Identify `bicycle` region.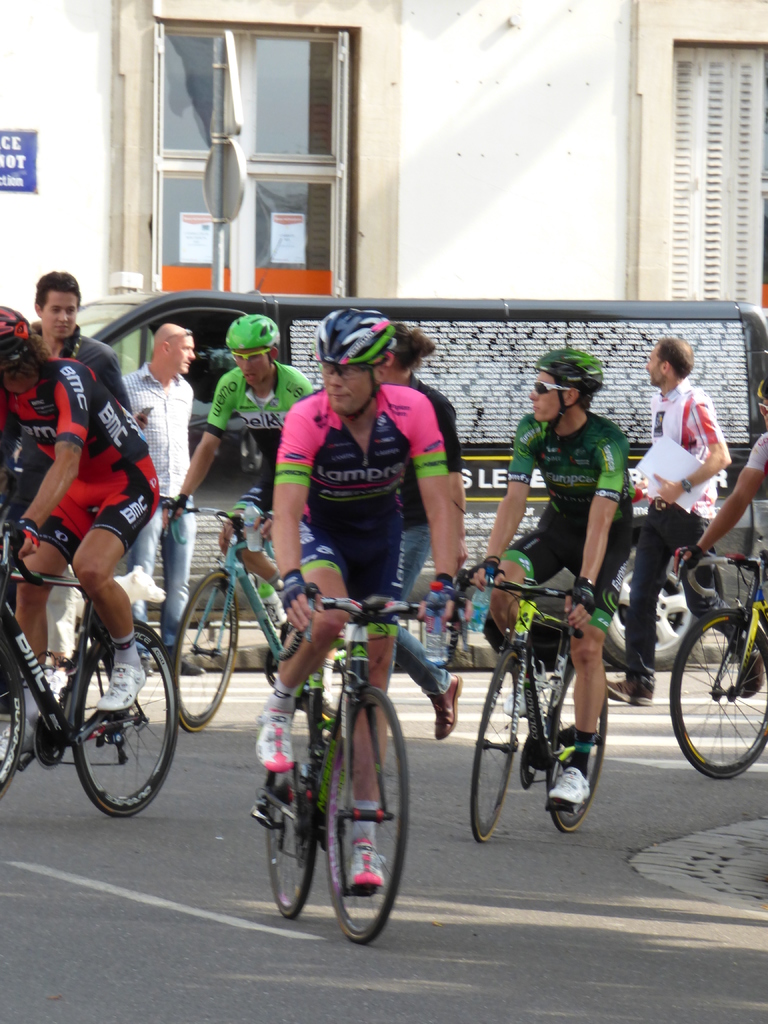
Region: [663, 543, 767, 785].
